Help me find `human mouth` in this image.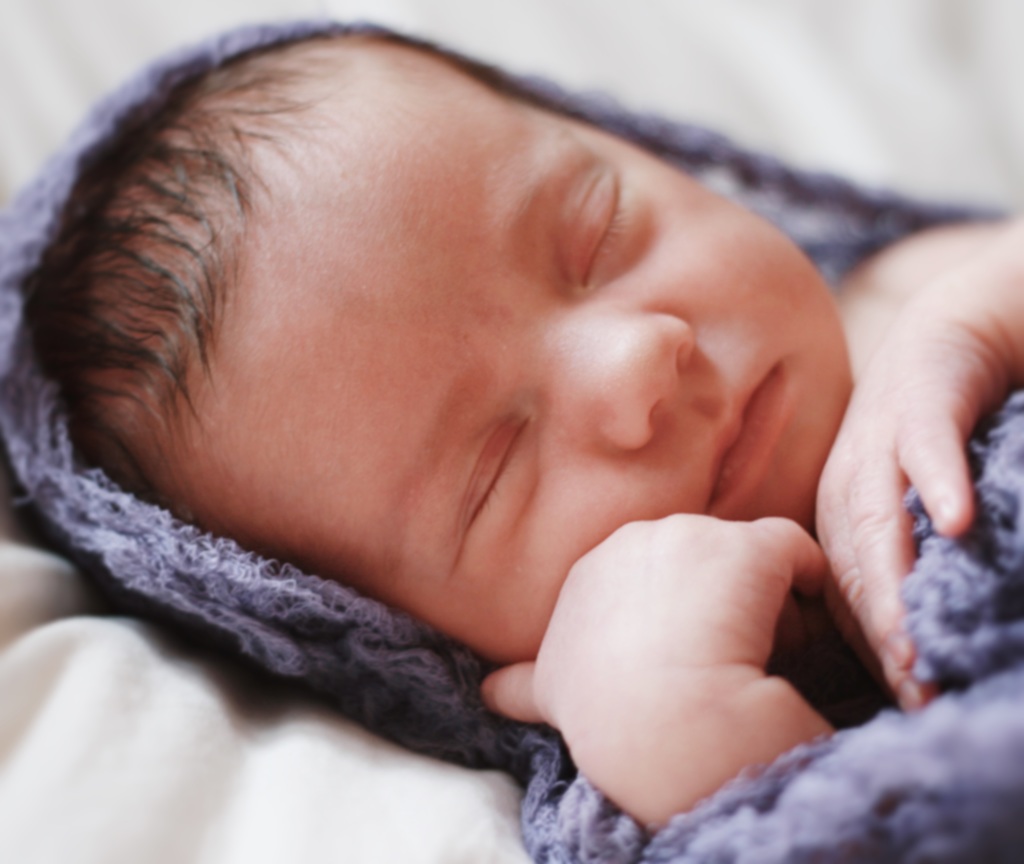
Found it: pyautogui.locateOnScreen(710, 361, 787, 513).
